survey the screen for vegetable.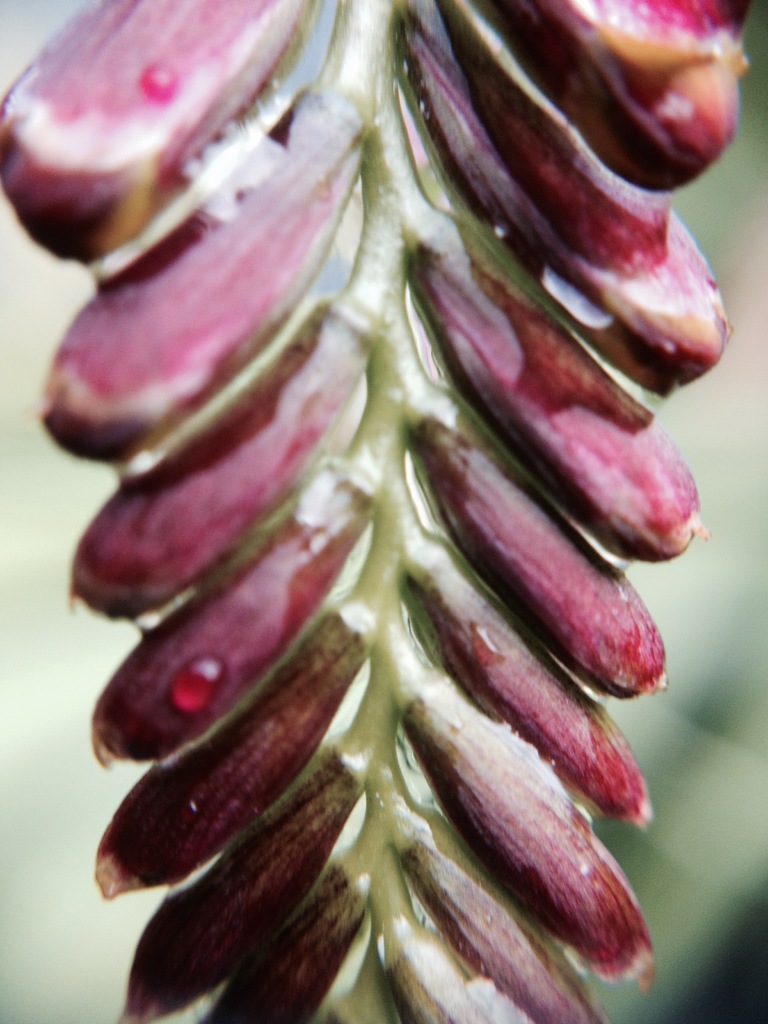
Survey found: [85,402,379,760].
